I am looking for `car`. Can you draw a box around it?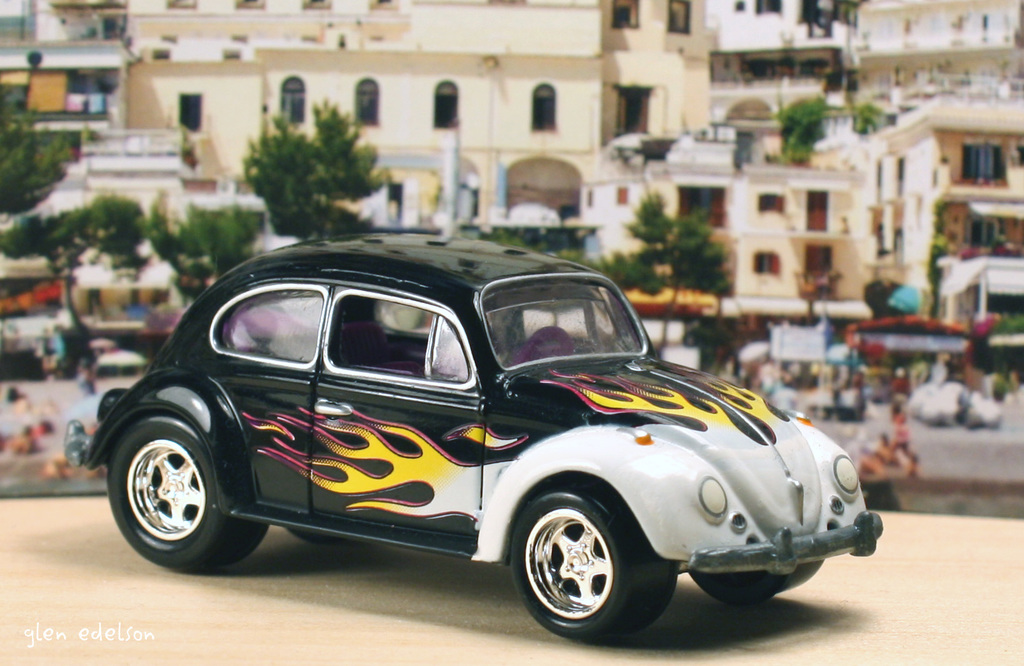
Sure, the bounding box is <region>63, 232, 885, 642</region>.
